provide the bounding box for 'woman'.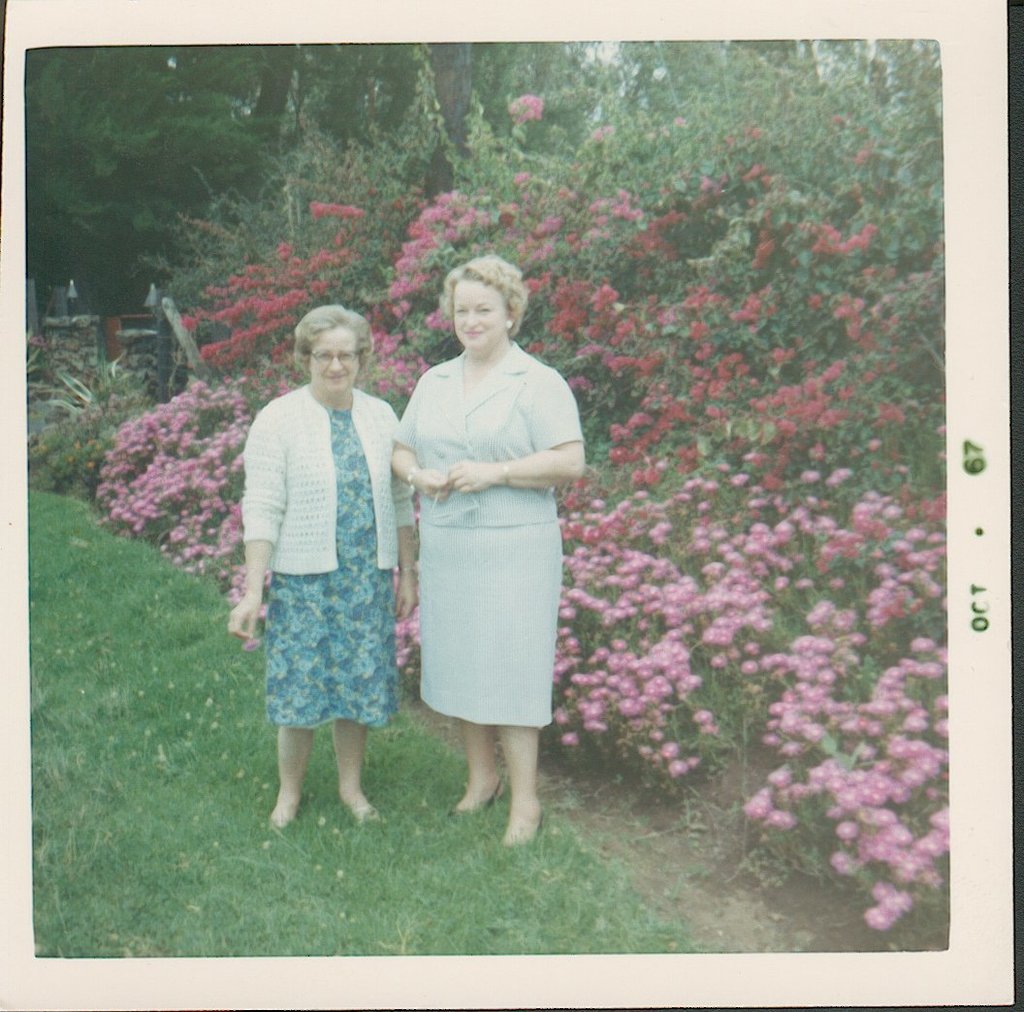
bbox=[234, 301, 438, 827].
